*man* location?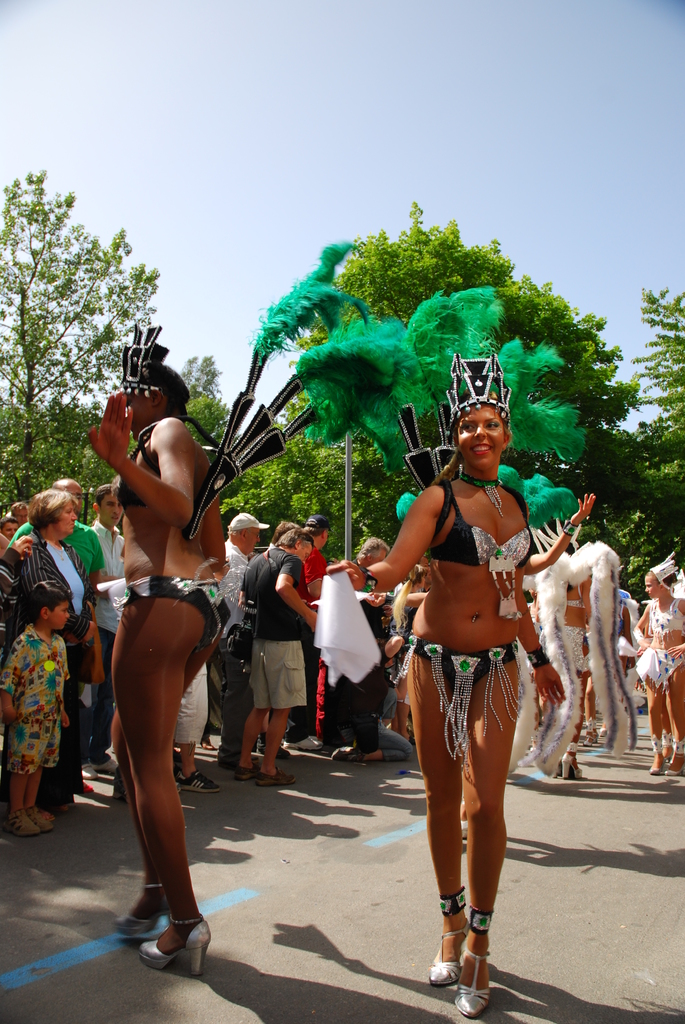
x1=92, y1=479, x2=127, y2=776
